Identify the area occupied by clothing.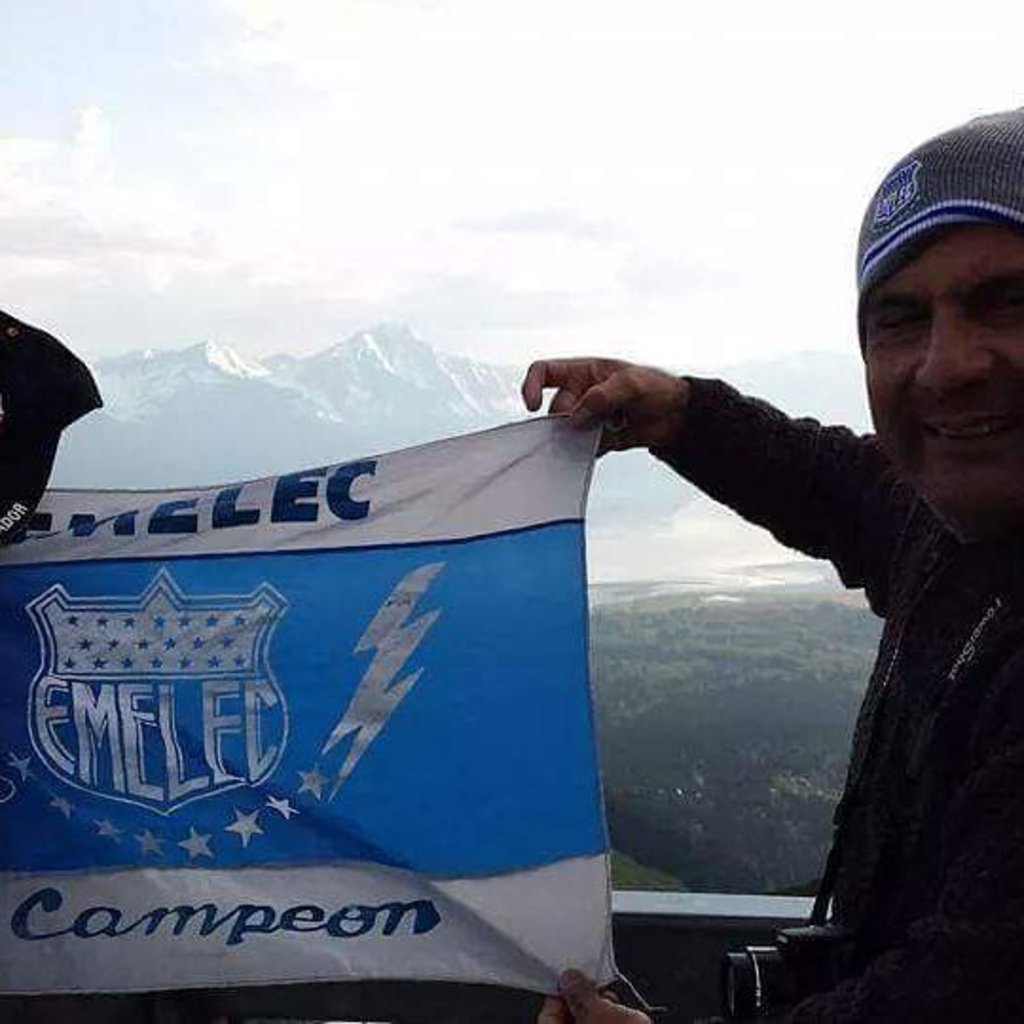
Area: bbox(546, 250, 969, 1005).
